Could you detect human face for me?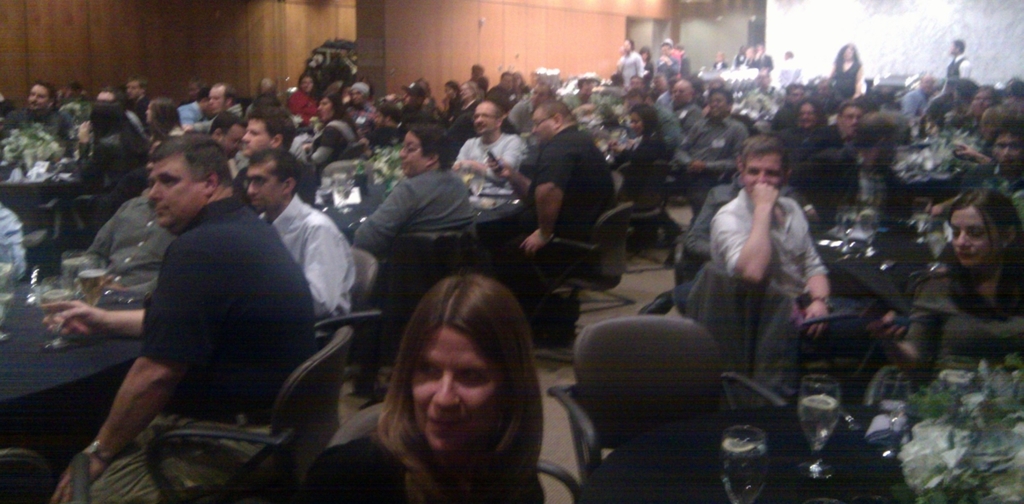
Detection result: 21,81,48,115.
